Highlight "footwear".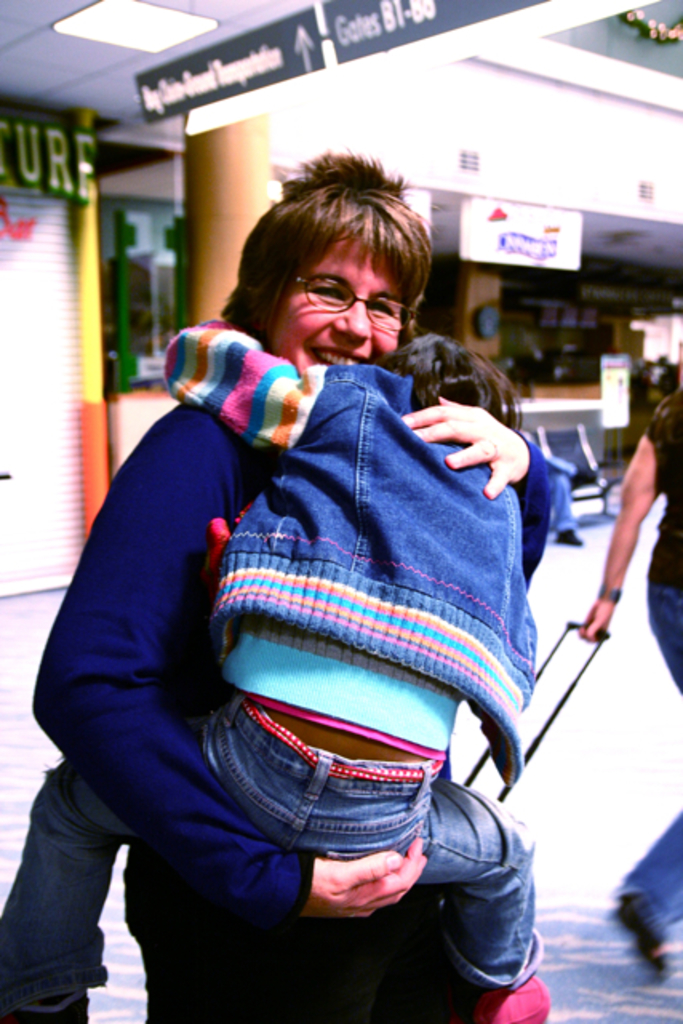
Highlighted region: bbox=(0, 923, 88, 1022).
